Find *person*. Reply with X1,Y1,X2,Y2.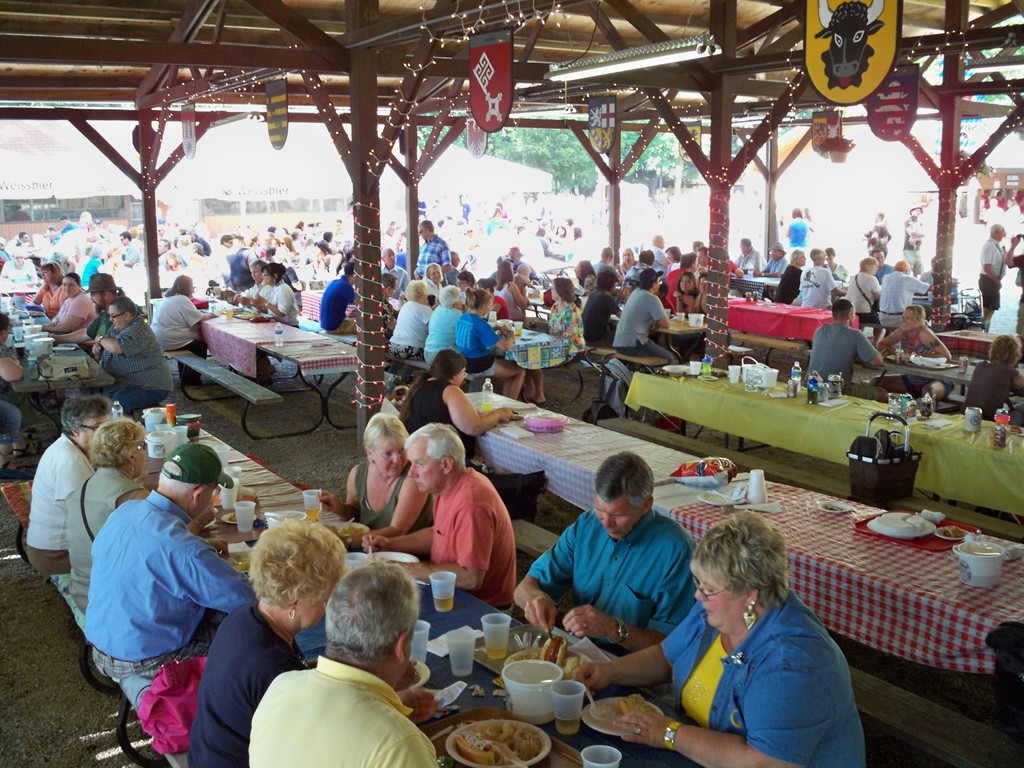
572,257,593,293.
